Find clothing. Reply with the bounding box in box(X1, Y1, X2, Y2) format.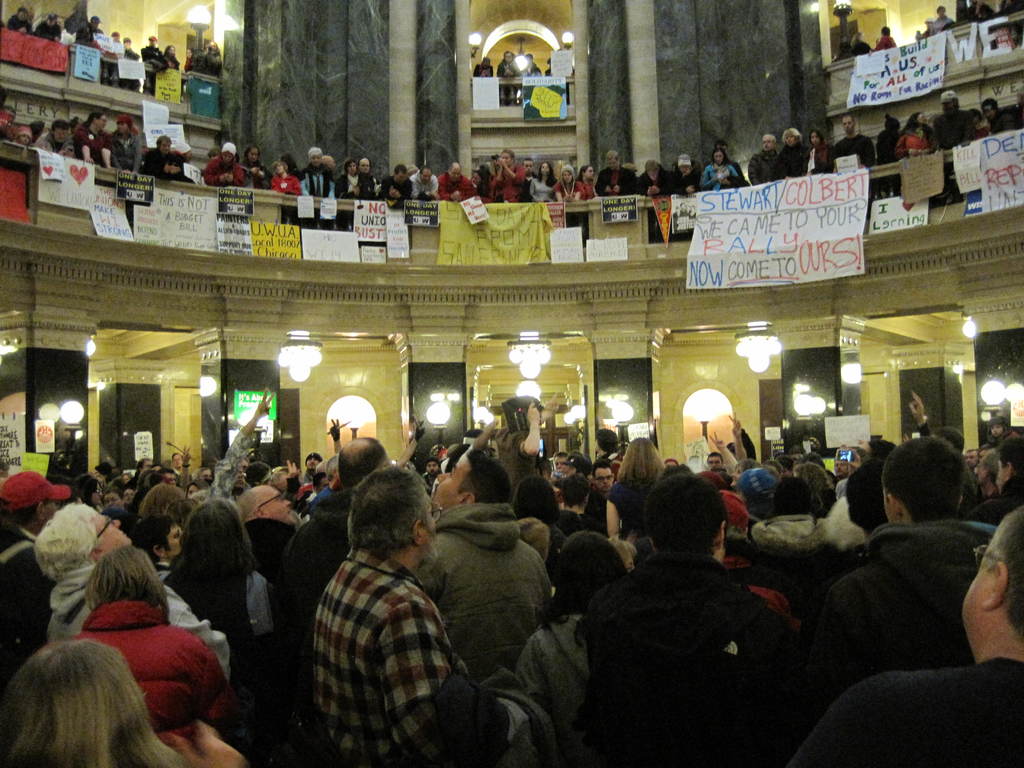
box(268, 172, 301, 198).
